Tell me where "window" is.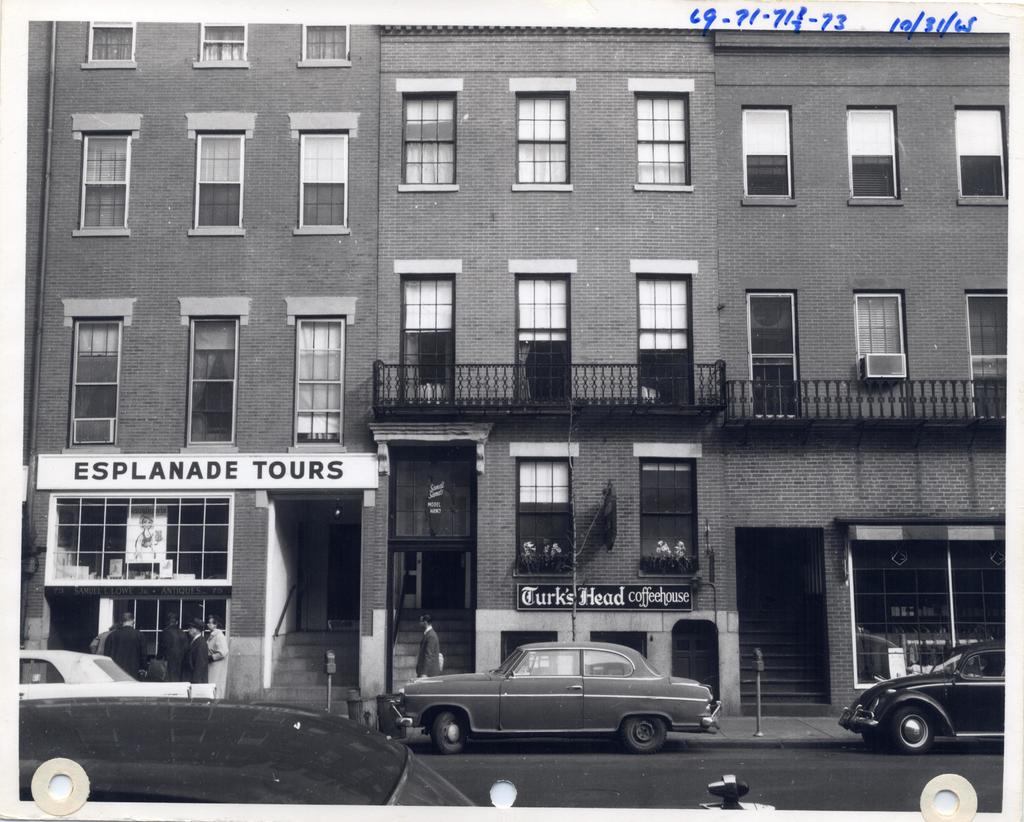
"window" is at 298/23/350/68.
